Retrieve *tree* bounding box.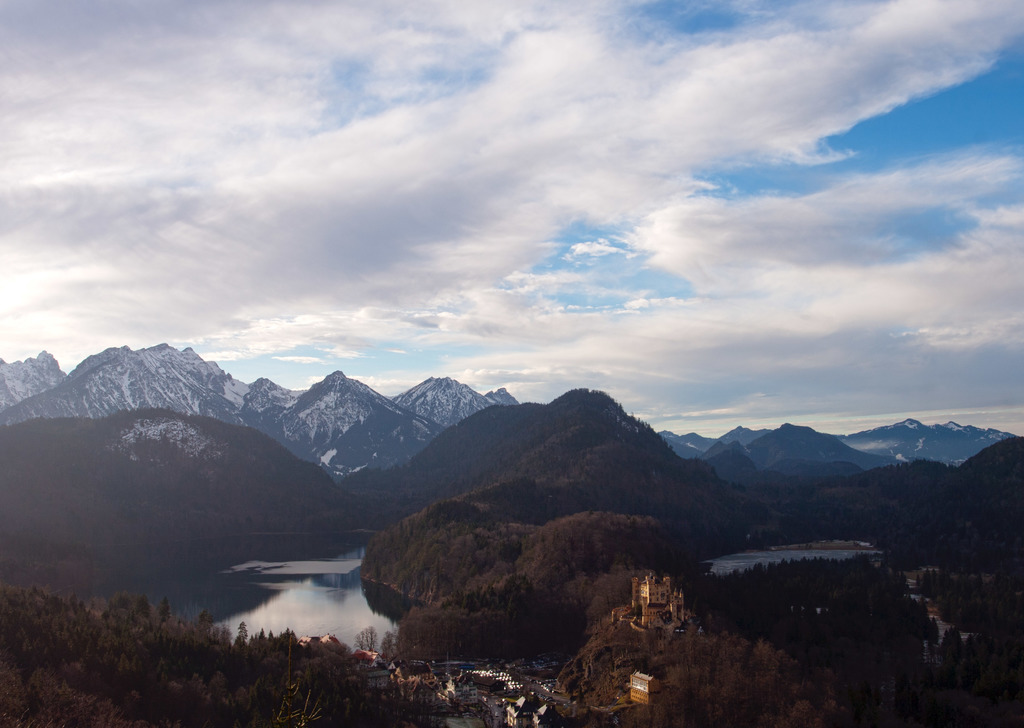
Bounding box: <box>354,624,379,650</box>.
